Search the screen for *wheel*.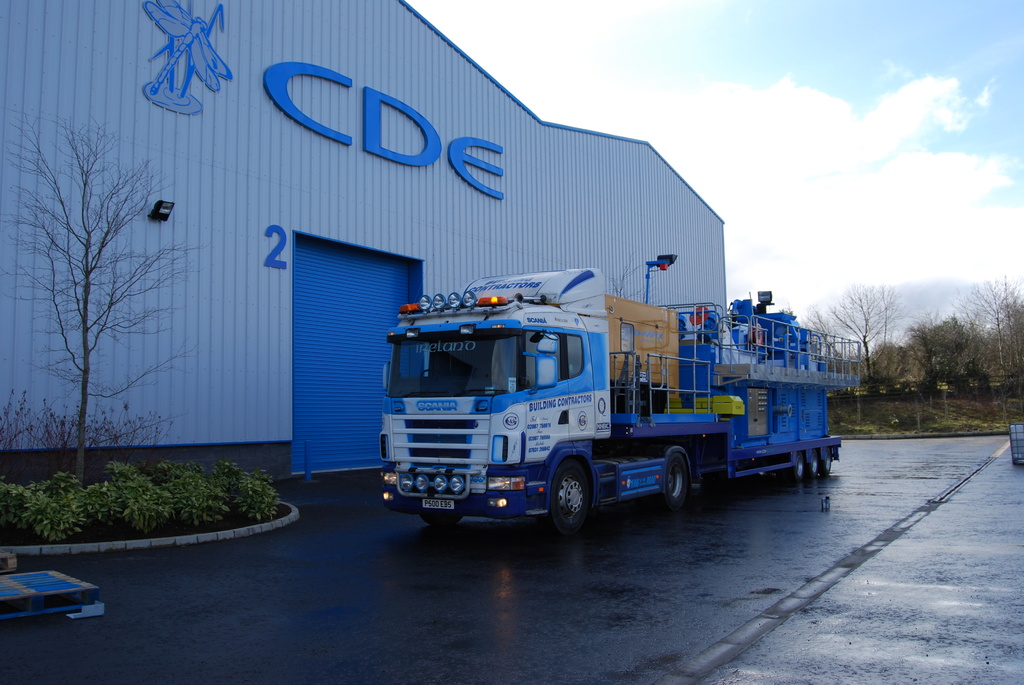
Found at rect(807, 450, 819, 476).
